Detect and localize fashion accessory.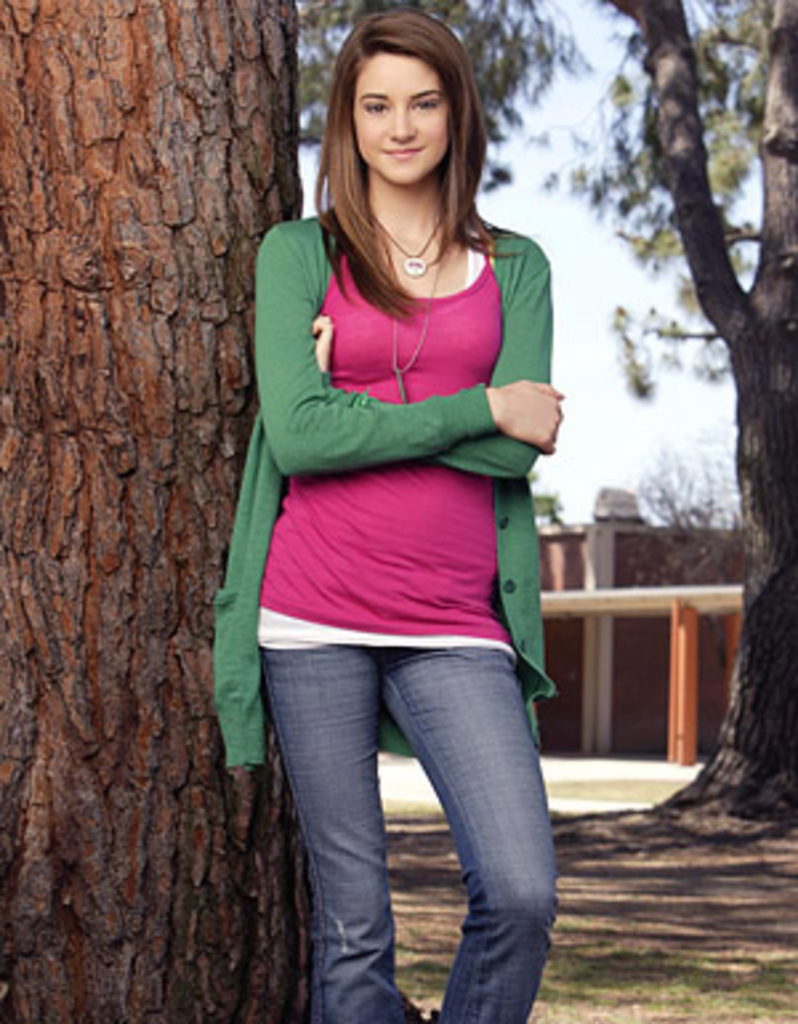
Localized at detection(375, 210, 444, 277).
